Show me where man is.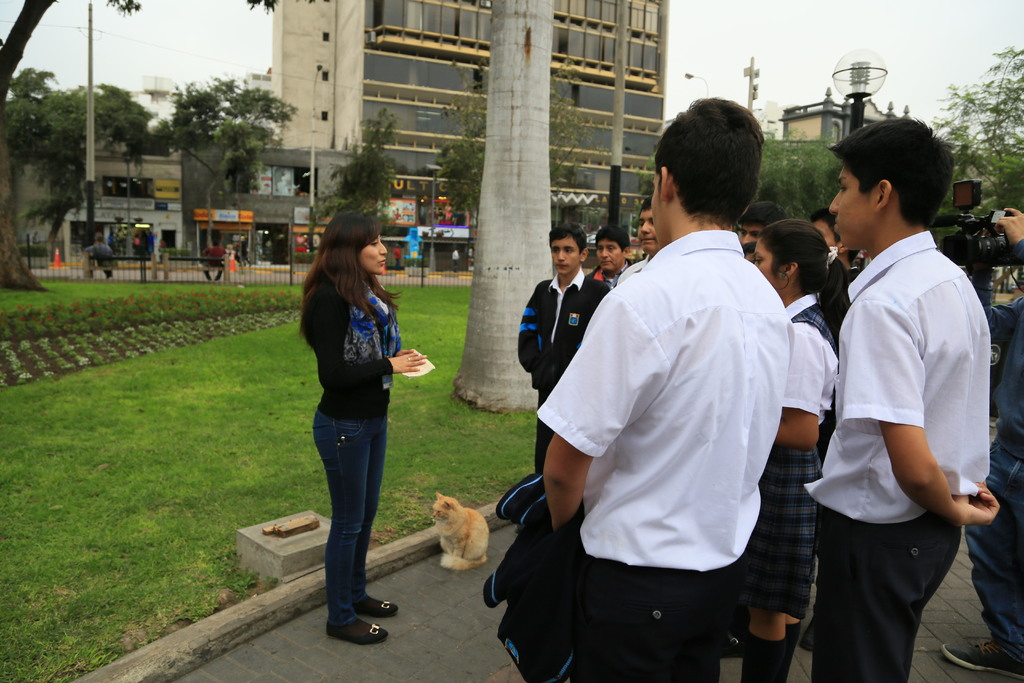
man is at left=198, top=241, right=227, bottom=281.
